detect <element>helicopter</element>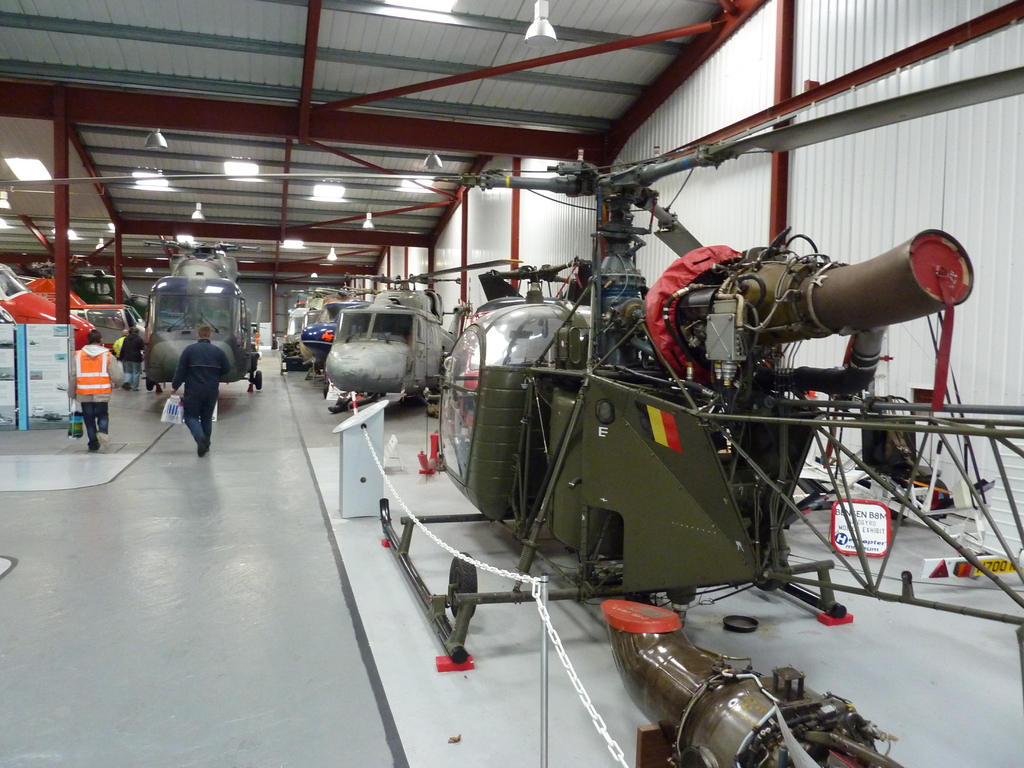
{"x1": 70, "y1": 54, "x2": 1023, "y2": 598}
